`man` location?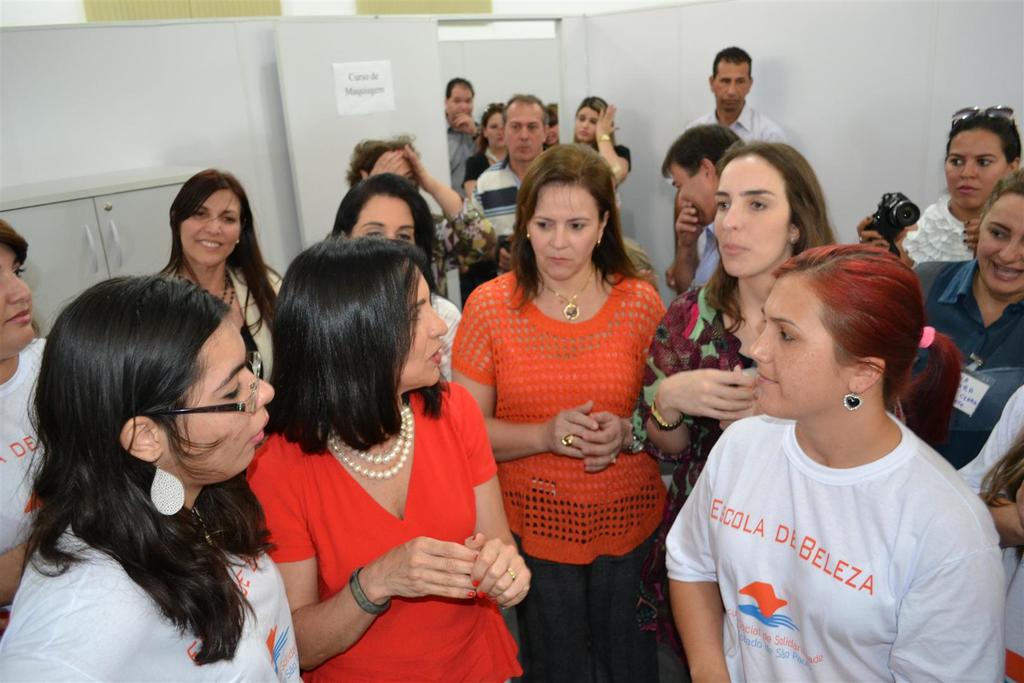
(688, 43, 796, 160)
